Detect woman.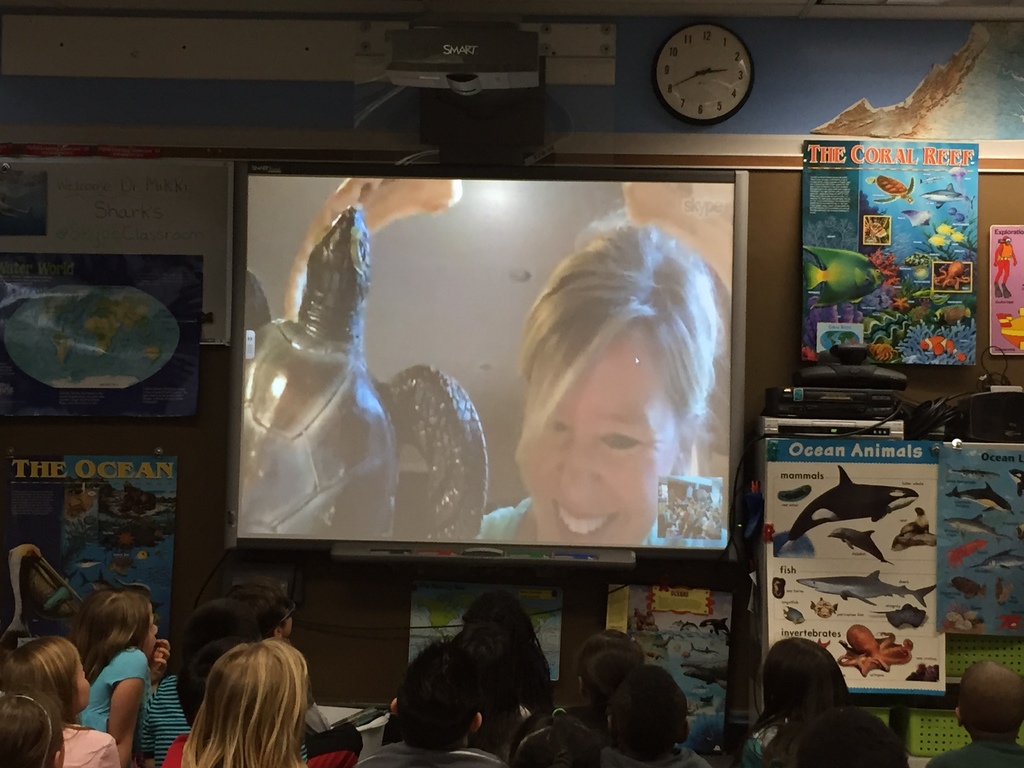
Detected at 153, 602, 329, 765.
